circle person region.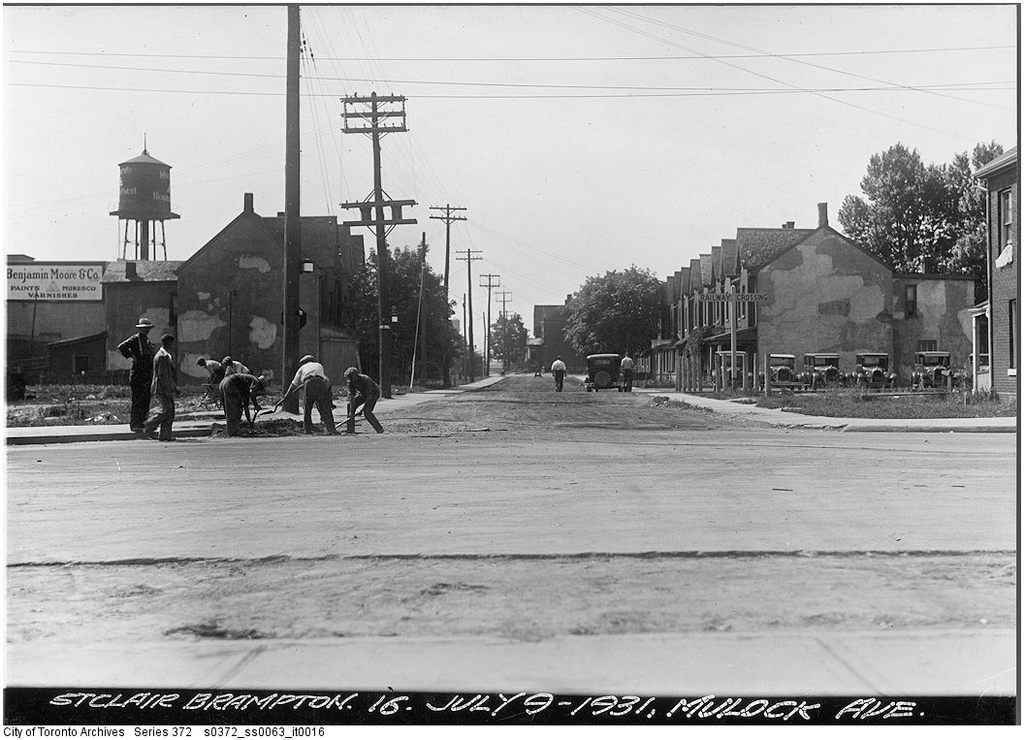
Region: bbox=(548, 358, 567, 393).
